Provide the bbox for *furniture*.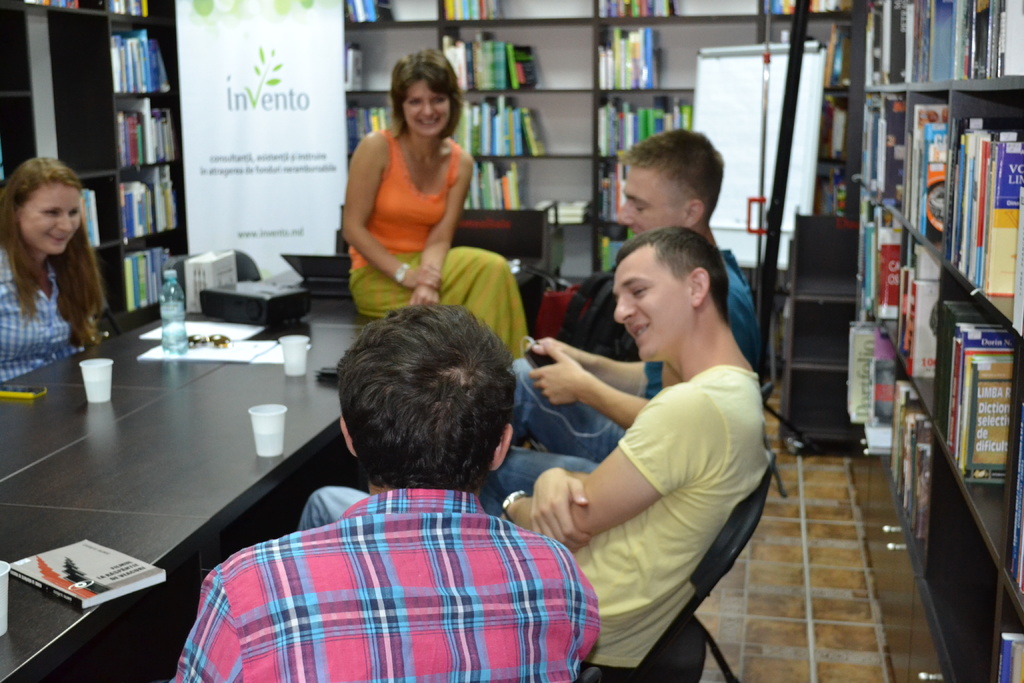
locate(579, 662, 605, 682).
